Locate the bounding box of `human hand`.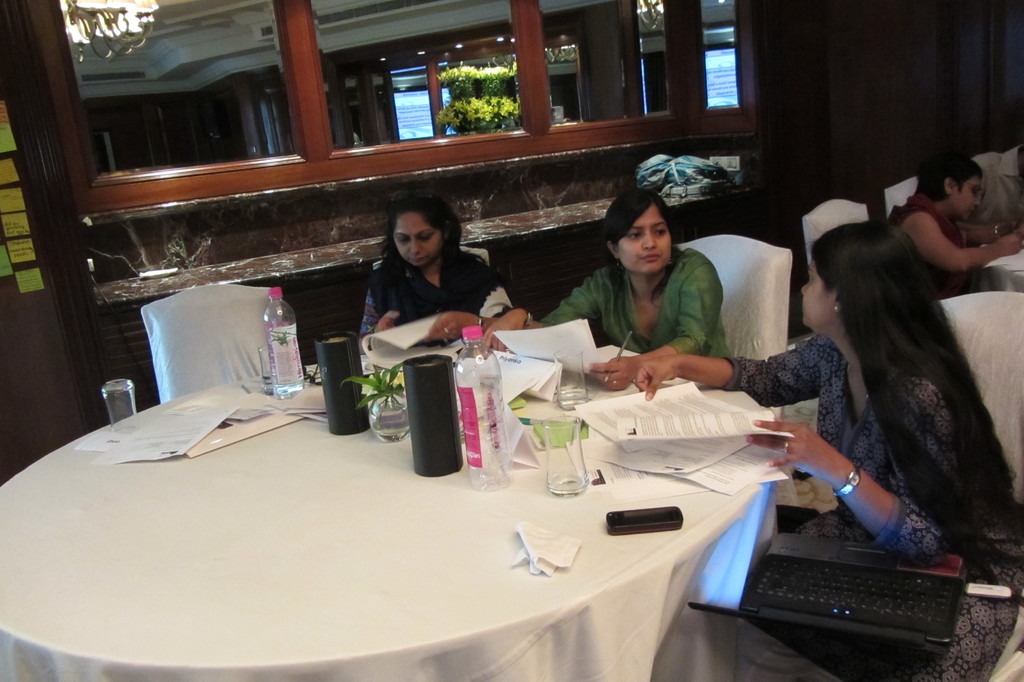
Bounding box: left=632, top=352, right=677, bottom=401.
